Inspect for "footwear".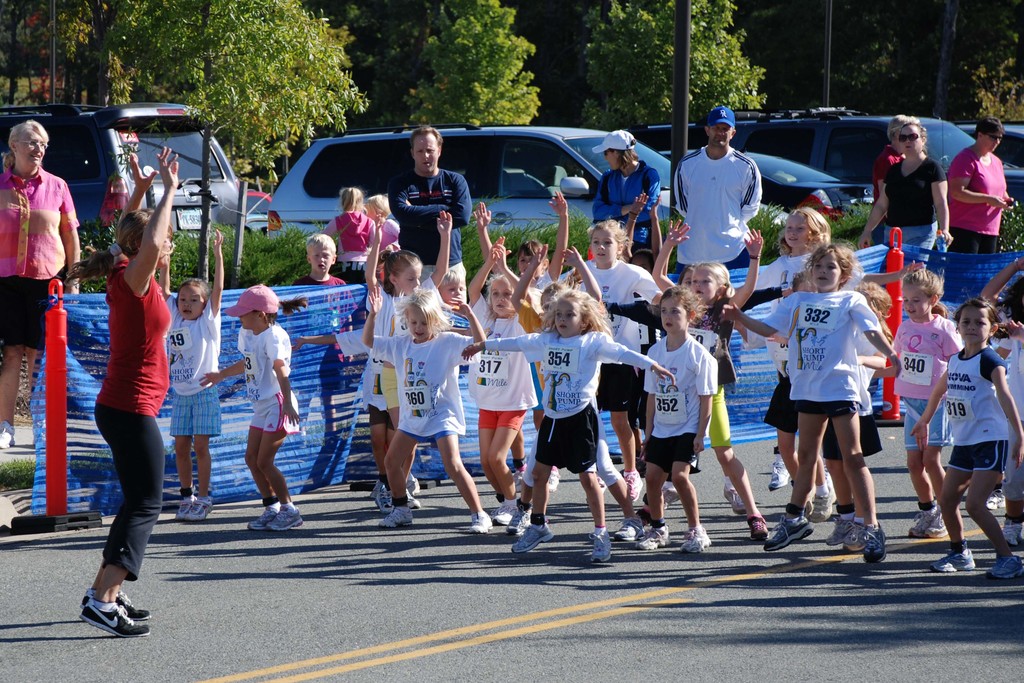
Inspection: 584/526/609/567.
